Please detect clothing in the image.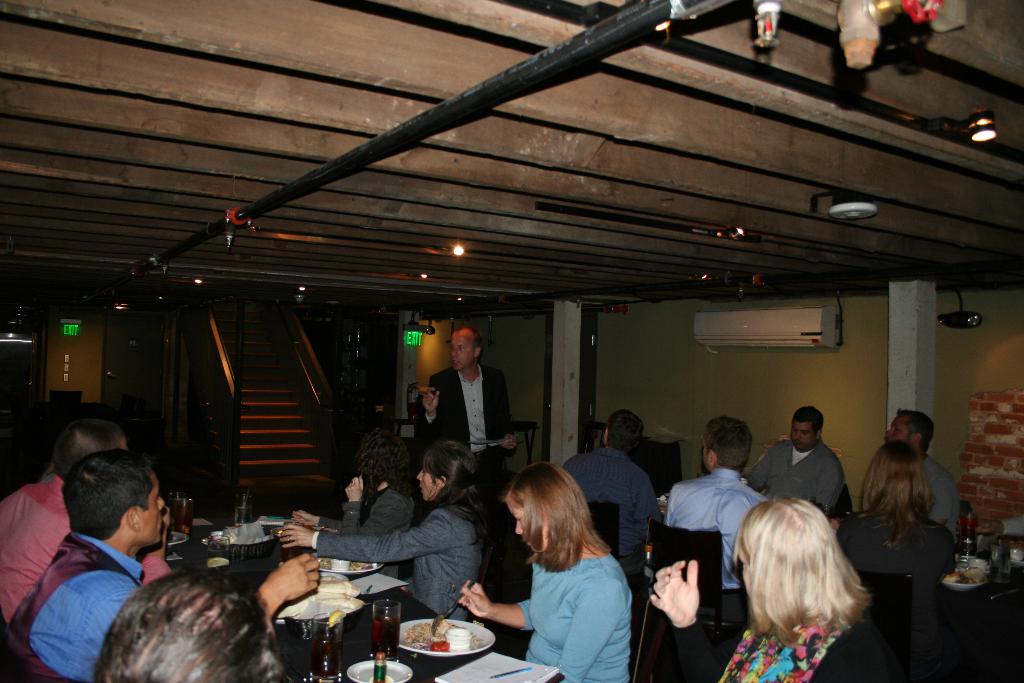
[694, 591, 860, 673].
